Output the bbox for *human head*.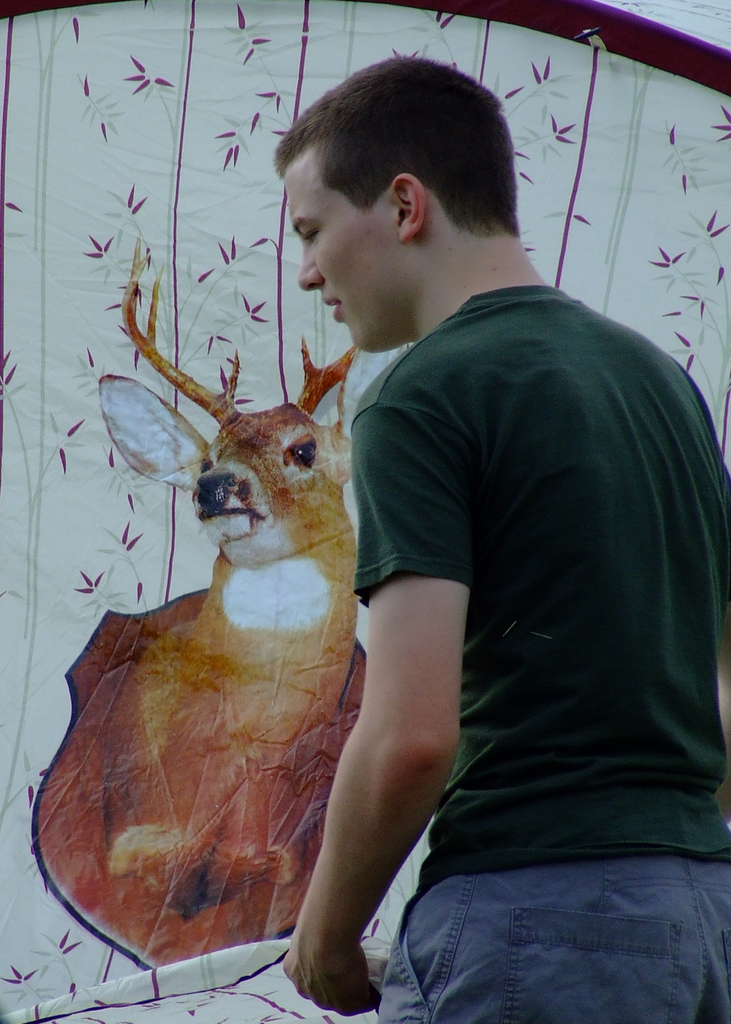
260 53 543 332.
